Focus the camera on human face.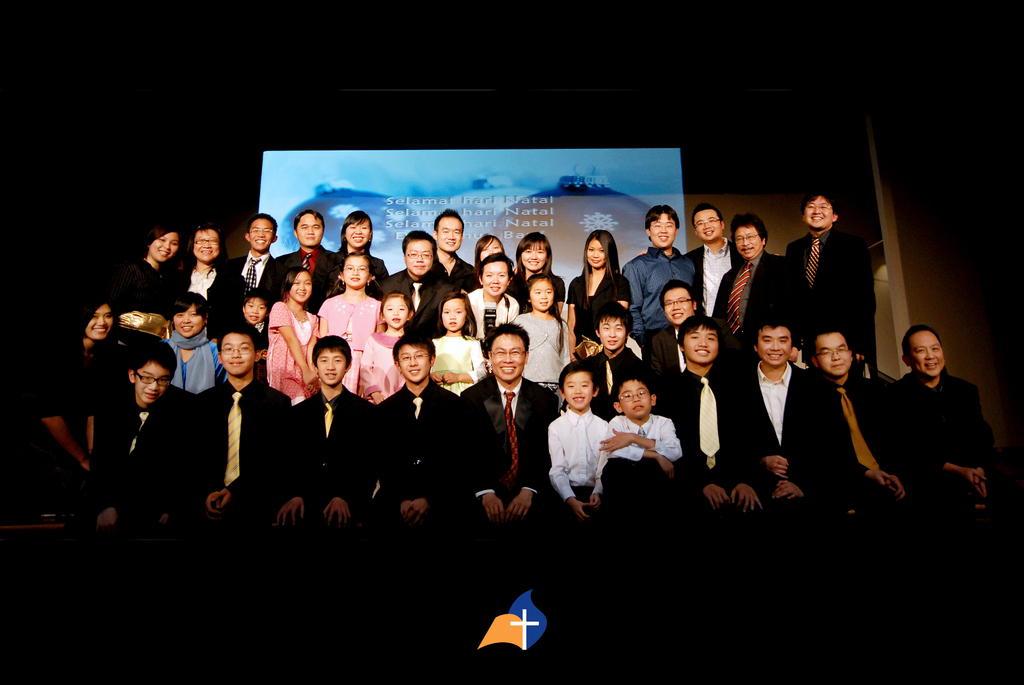
Focus region: <region>346, 219, 371, 249</region>.
